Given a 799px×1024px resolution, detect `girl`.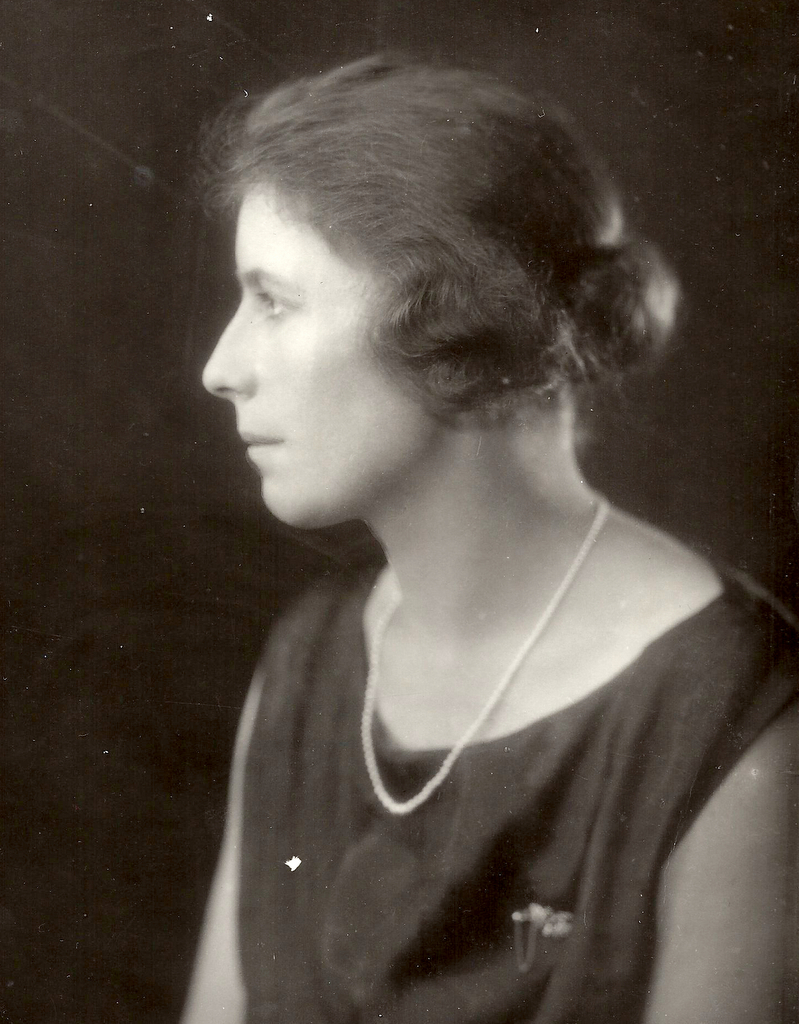
{"x1": 178, "y1": 58, "x2": 798, "y2": 1023}.
